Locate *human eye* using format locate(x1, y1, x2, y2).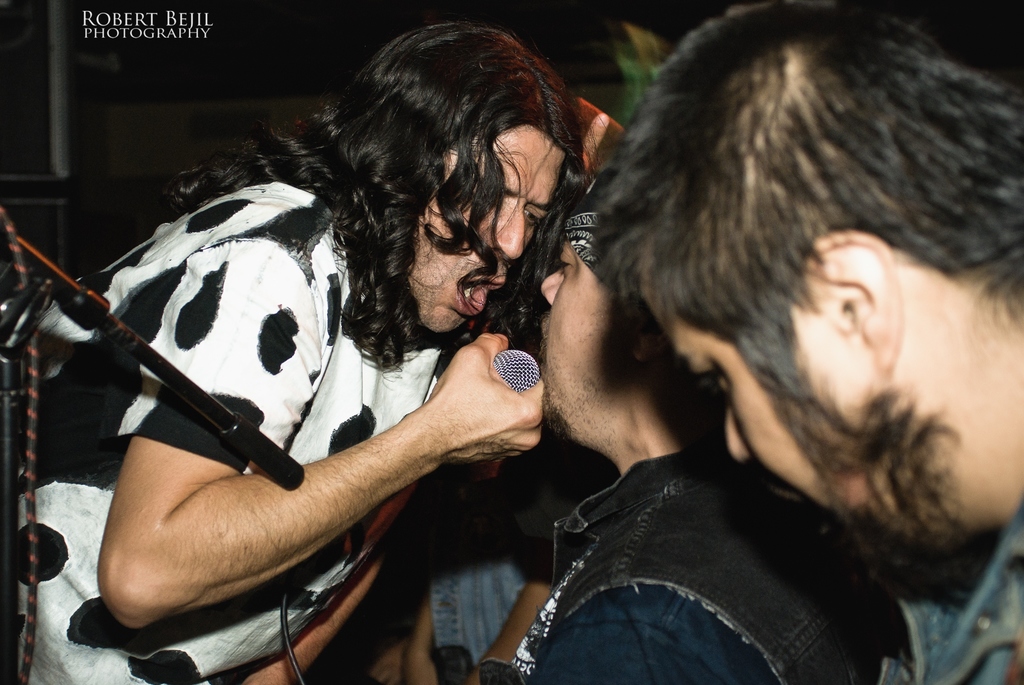
locate(525, 207, 548, 229).
